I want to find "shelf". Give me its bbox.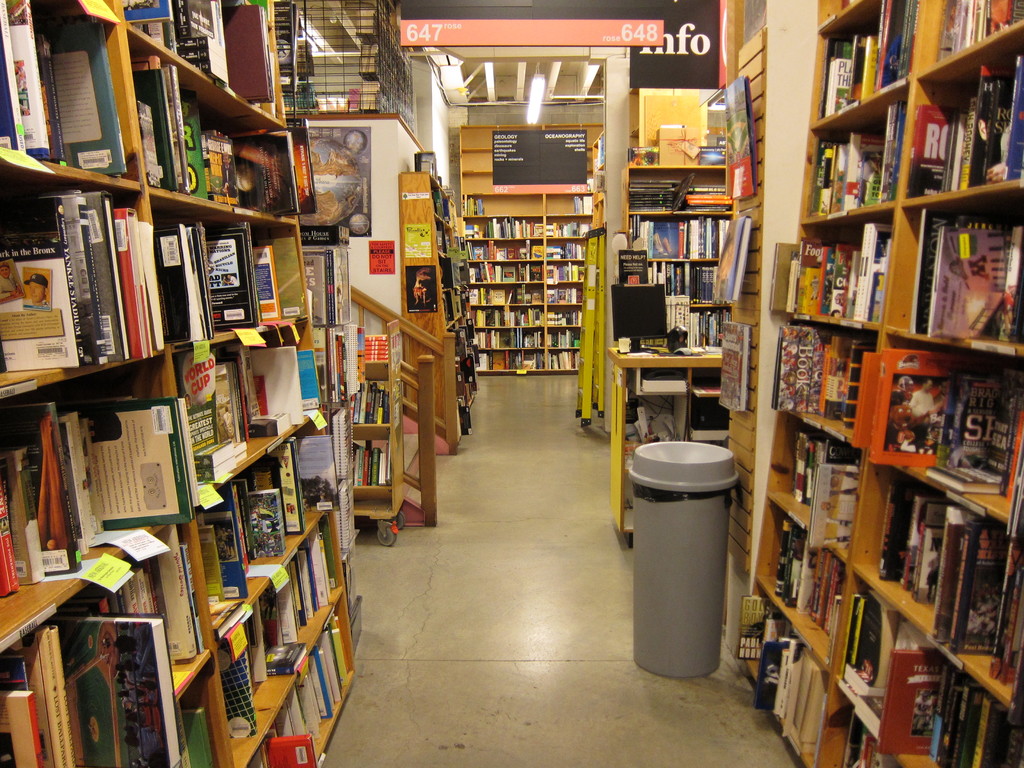
pyautogui.locateOnScreen(396, 168, 476, 451).
